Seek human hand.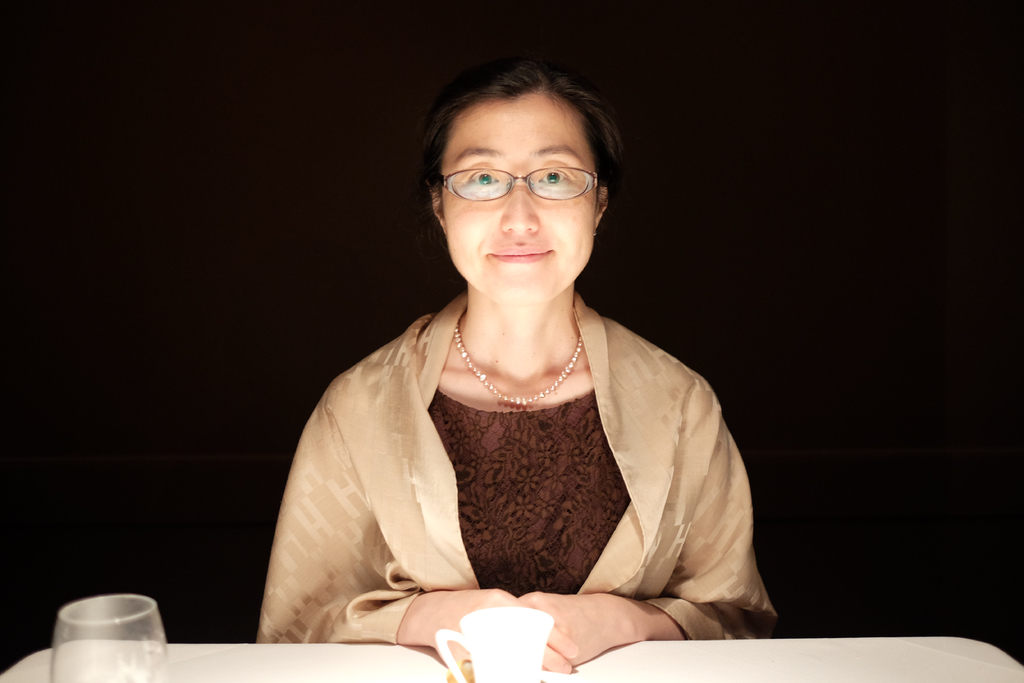
(428, 588, 580, 669).
